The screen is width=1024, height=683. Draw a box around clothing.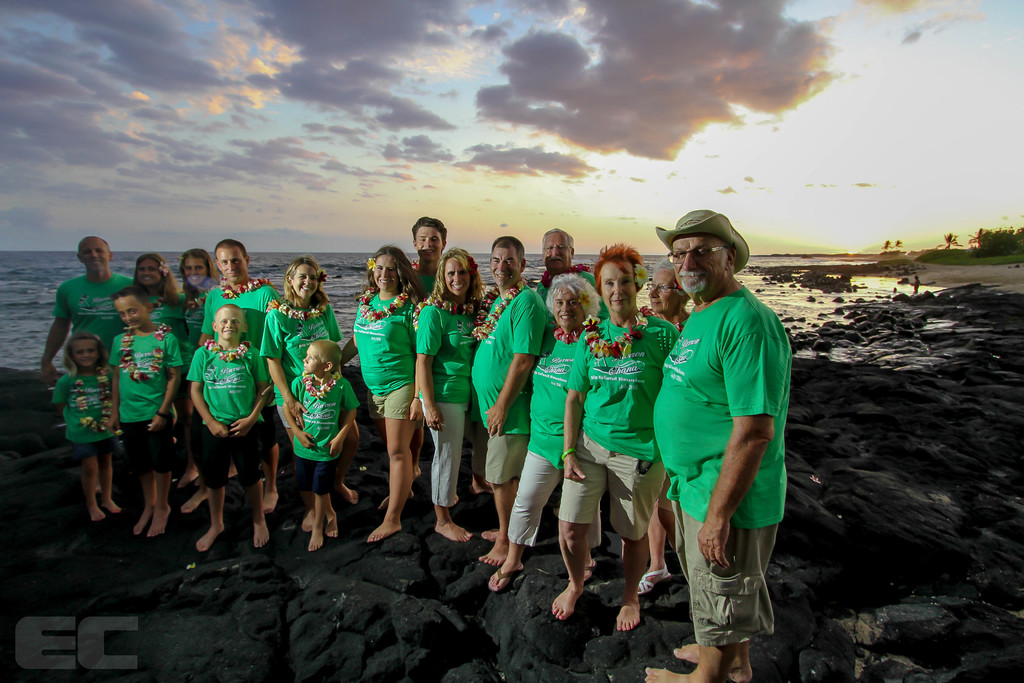
x1=298, y1=373, x2=361, y2=460.
